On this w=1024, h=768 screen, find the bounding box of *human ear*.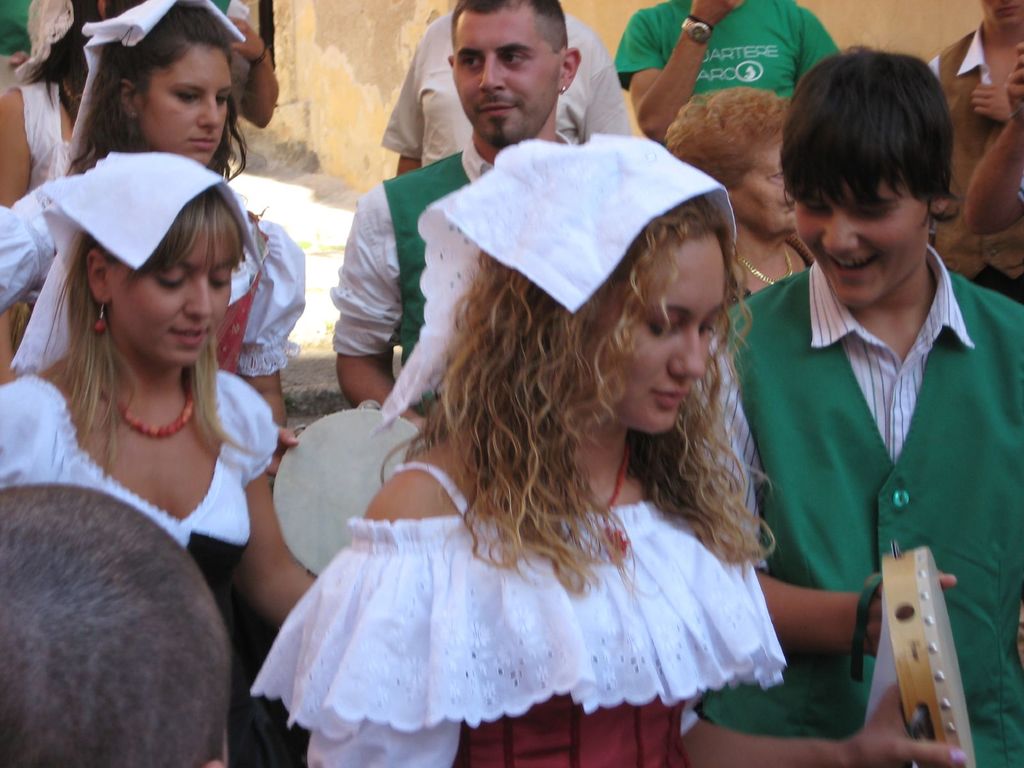
Bounding box: <box>117,79,138,119</box>.
